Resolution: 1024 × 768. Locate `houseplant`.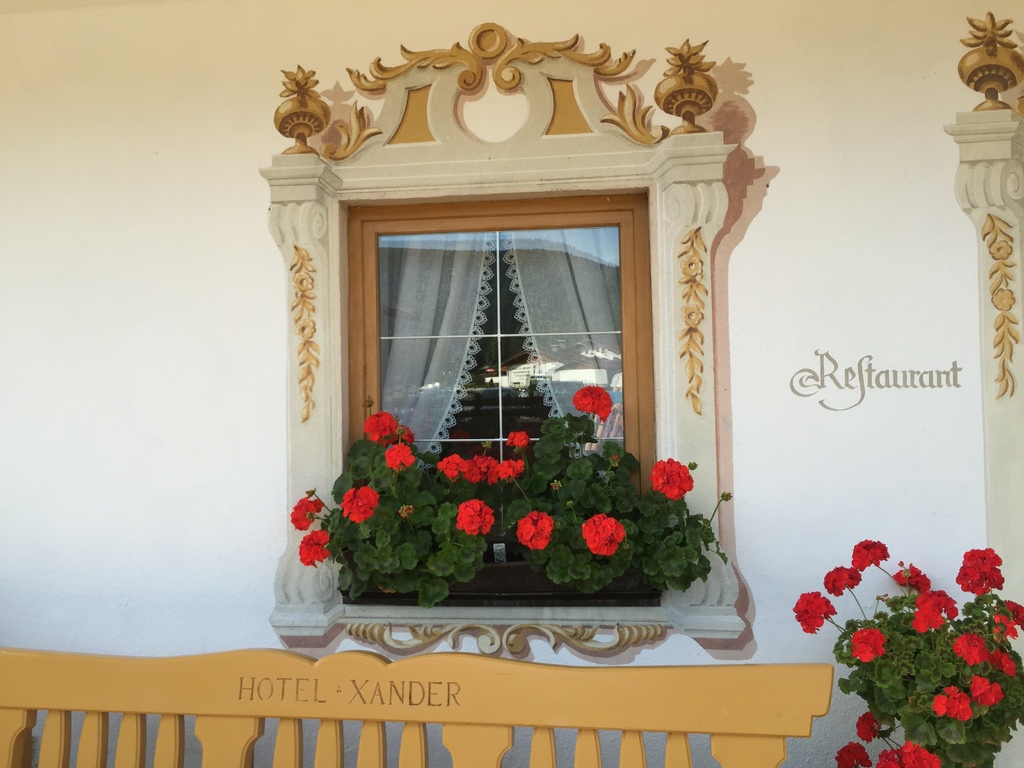
select_region(787, 536, 1023, 767).
